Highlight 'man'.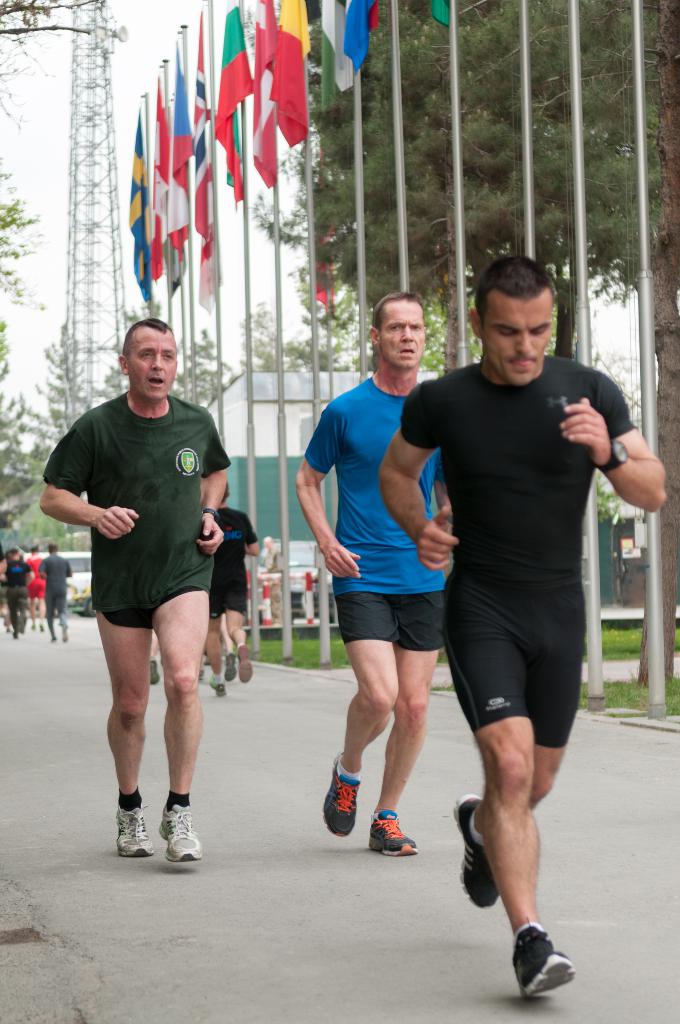
Highlighted region: BBox(398, 264, 631, 939).
